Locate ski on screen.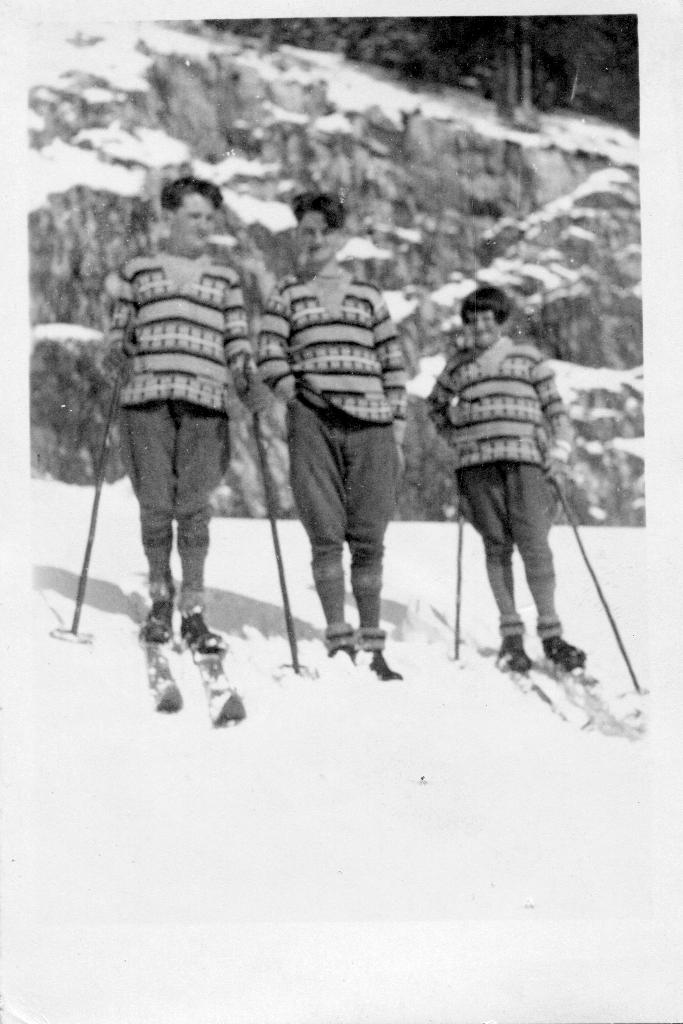
On screen at Rect(131, 620, 183, 711).
